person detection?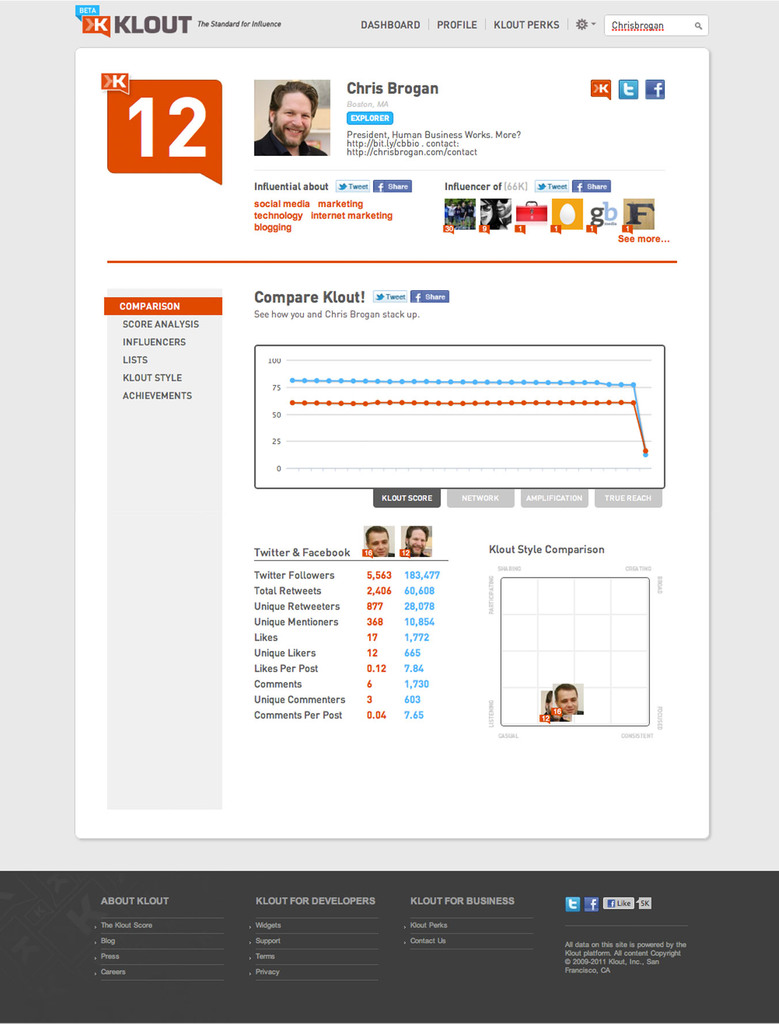
pyautogui.locateOnScreen(254, 71, 330, 156)
